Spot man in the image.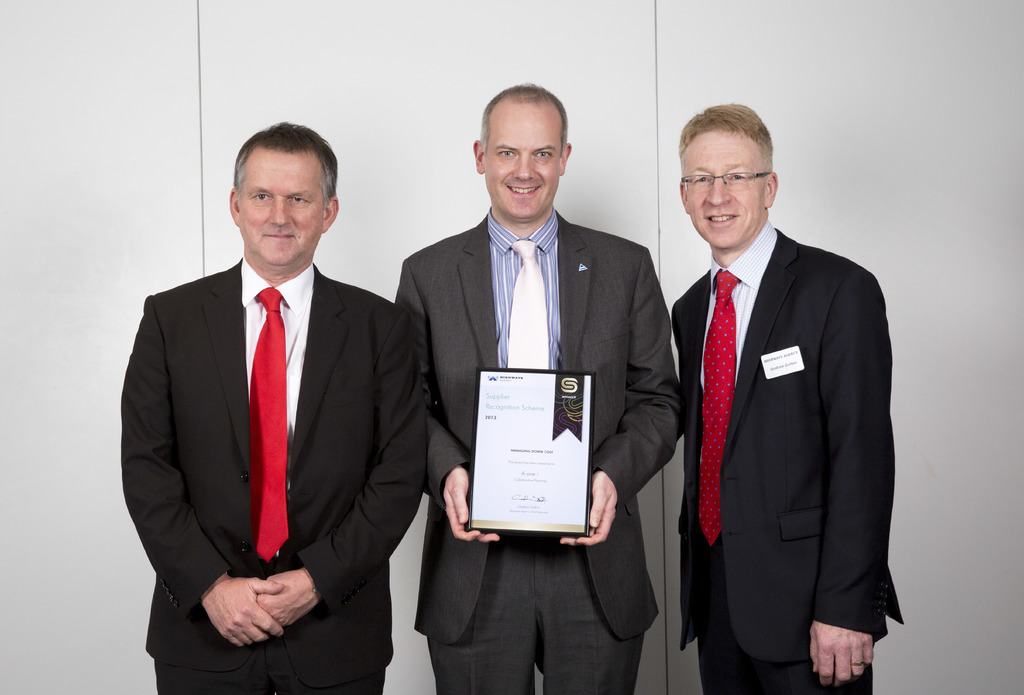
man found at [left=394, top=79, right=689, bottom=694].
